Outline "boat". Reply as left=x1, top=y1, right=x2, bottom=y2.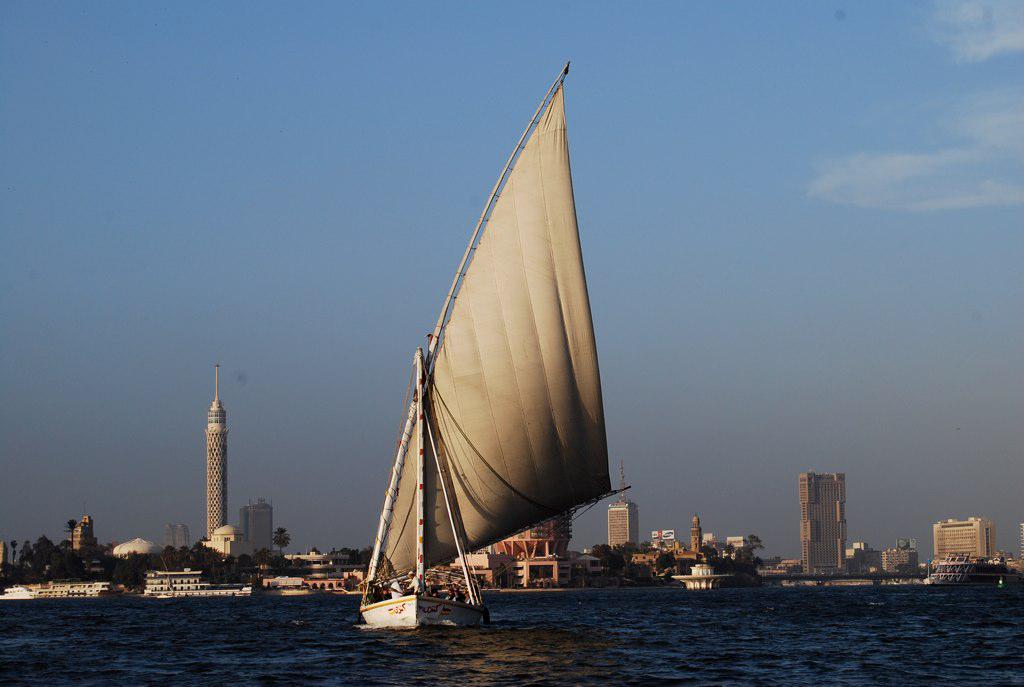
left=341, top=59, right=630, bottom=655.
